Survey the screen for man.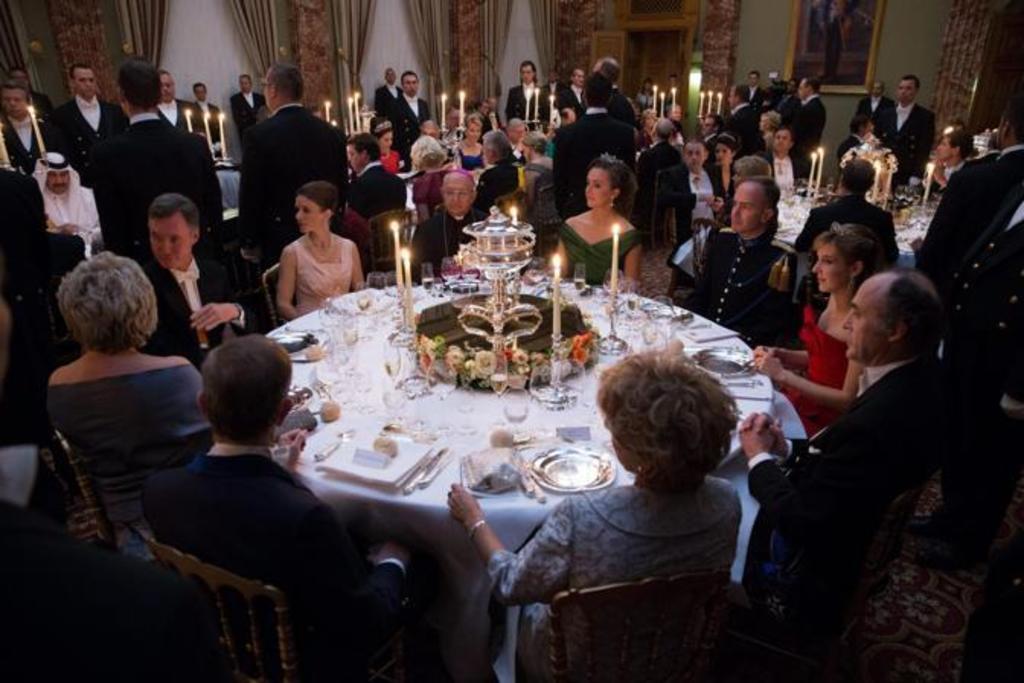
Survey found: box=[232, 76, 265, 125].
